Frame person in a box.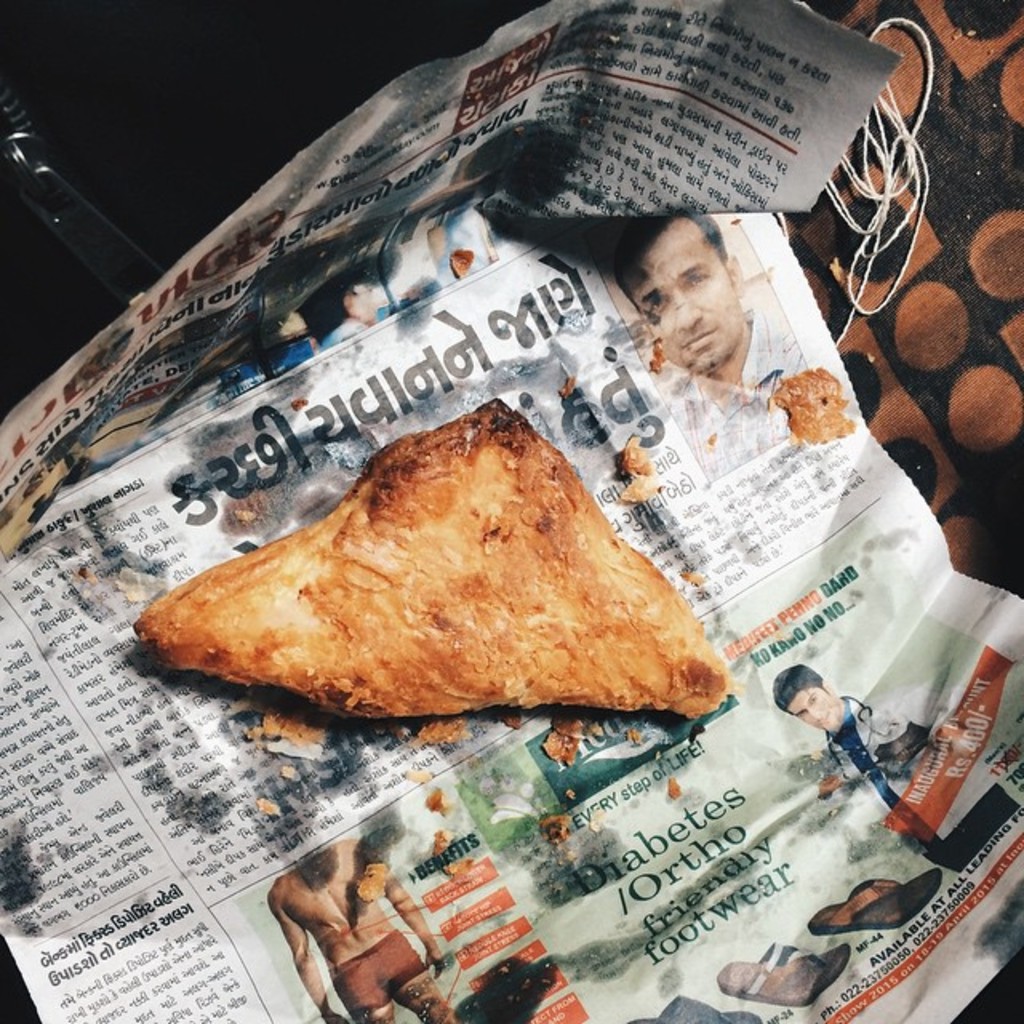
<region>608, 200, 808, 453</region>.
